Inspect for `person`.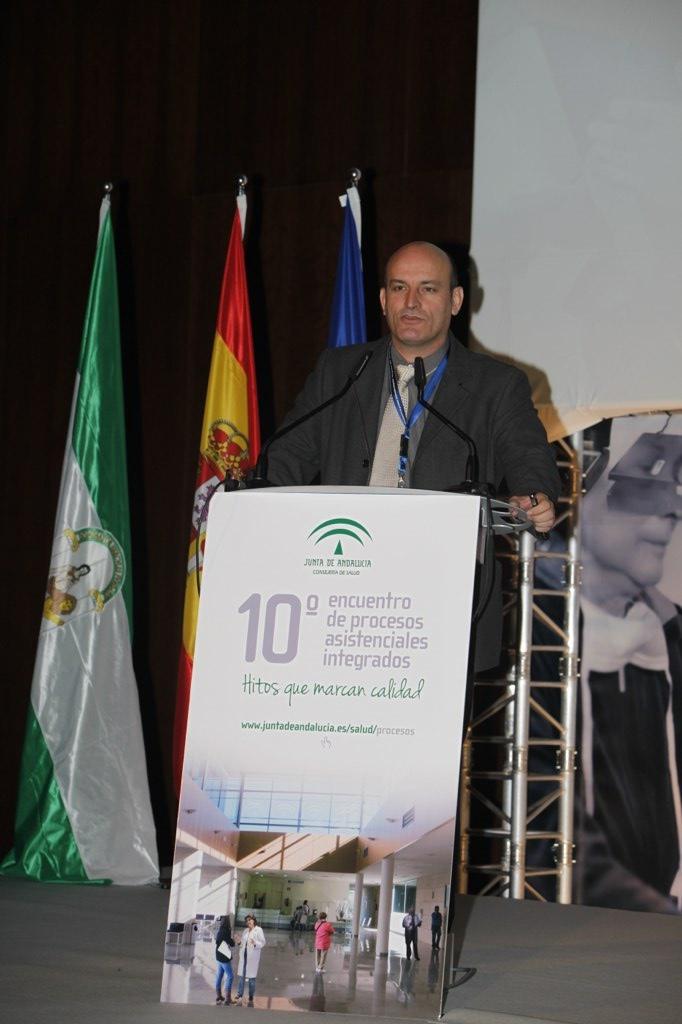
Inspection: bbox(315, 912, 333, 969).
